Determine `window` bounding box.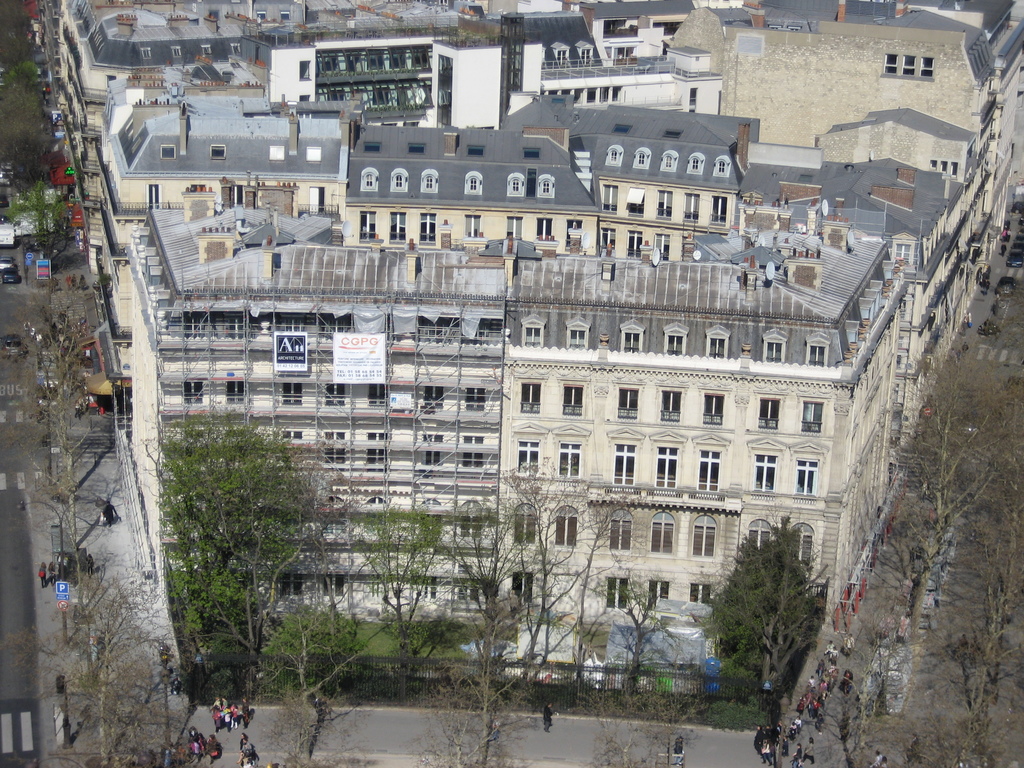
Determined: rect(321, 447, 347, 462).
